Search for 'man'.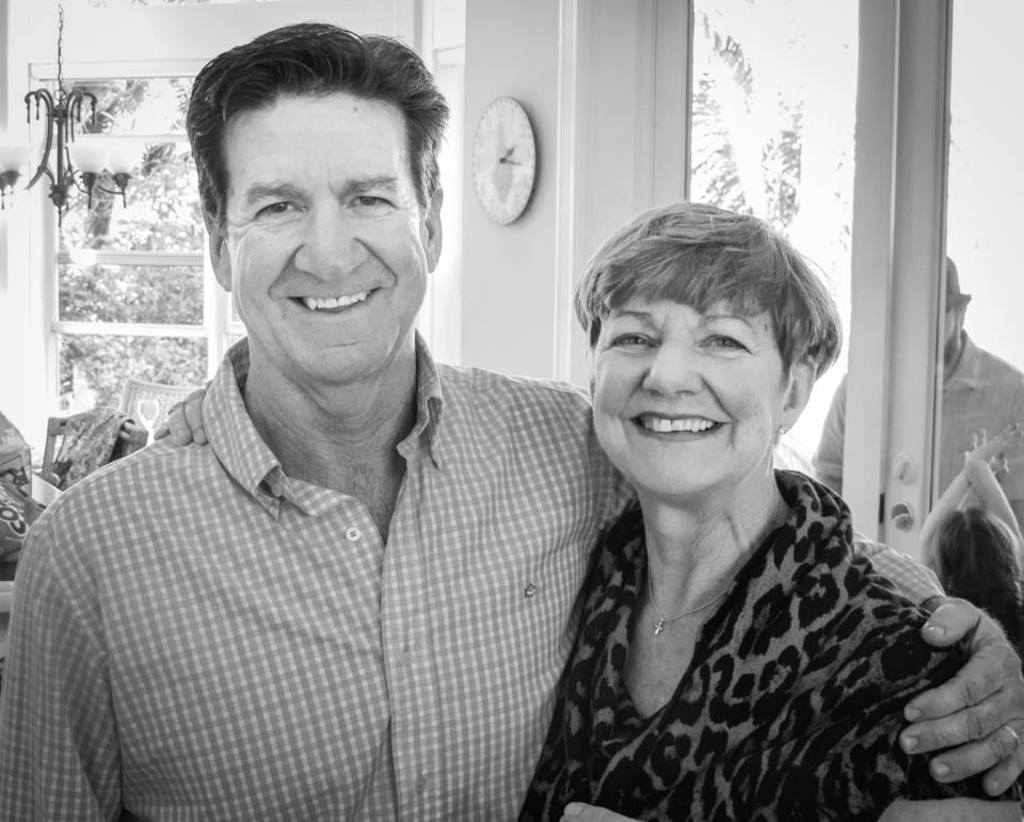
Found at x1=1, y1=21, x2=1023, y2=821.
